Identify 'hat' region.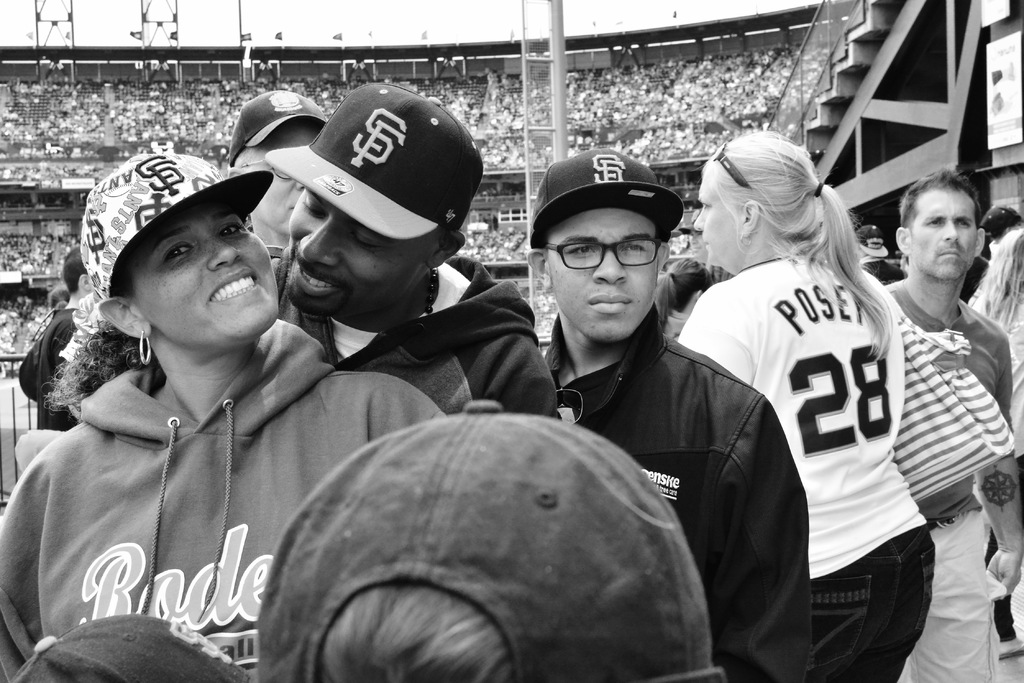
Region: detection(70, 147, 283, 310).
